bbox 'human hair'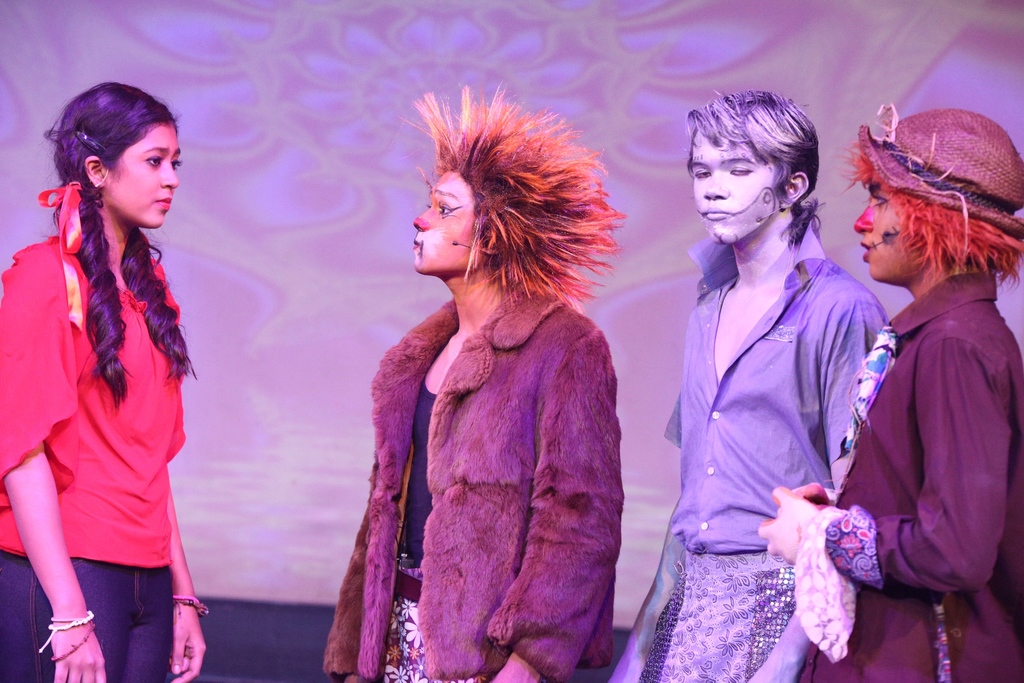
x1=43 y1=78 x2=200 y2=409
